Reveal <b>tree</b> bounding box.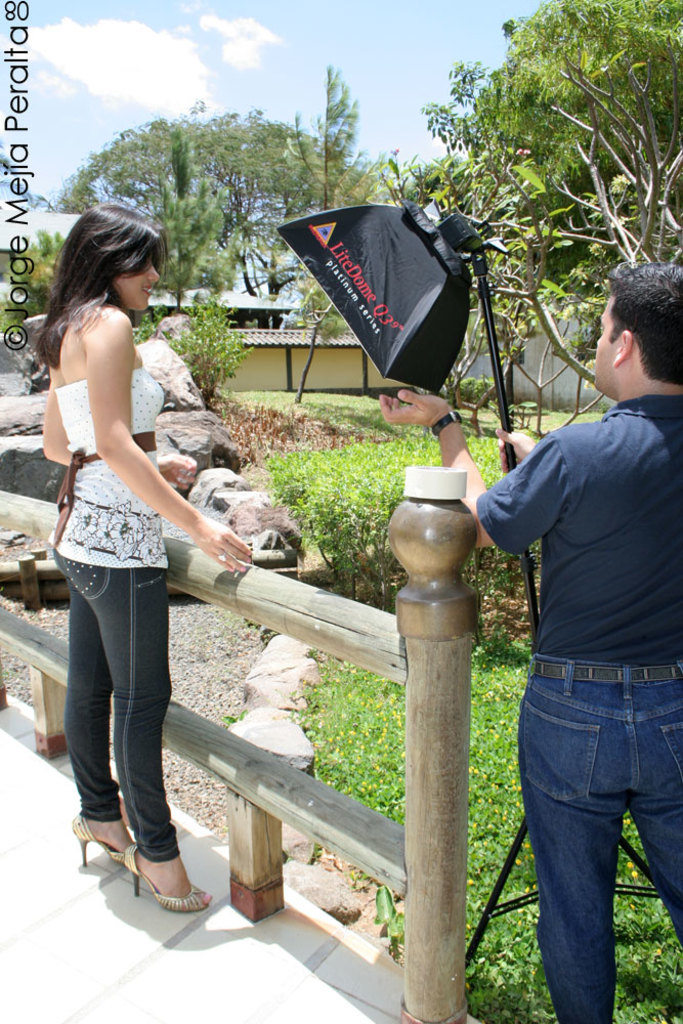
Revealed: l=292, t=267, r=347, b=336.
